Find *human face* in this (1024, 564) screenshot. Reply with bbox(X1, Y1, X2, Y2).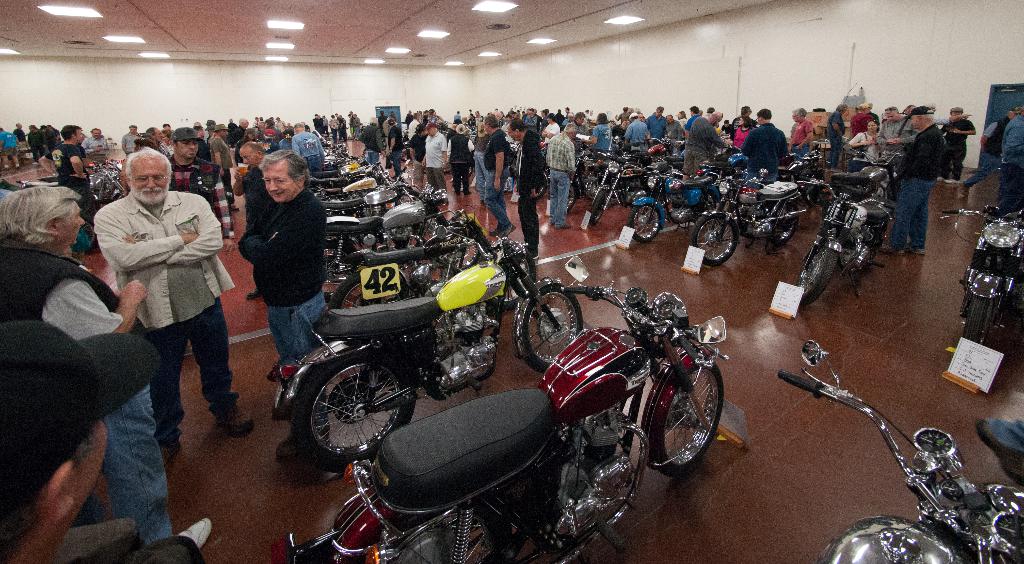
bbox(261, 164, 296, 202).
